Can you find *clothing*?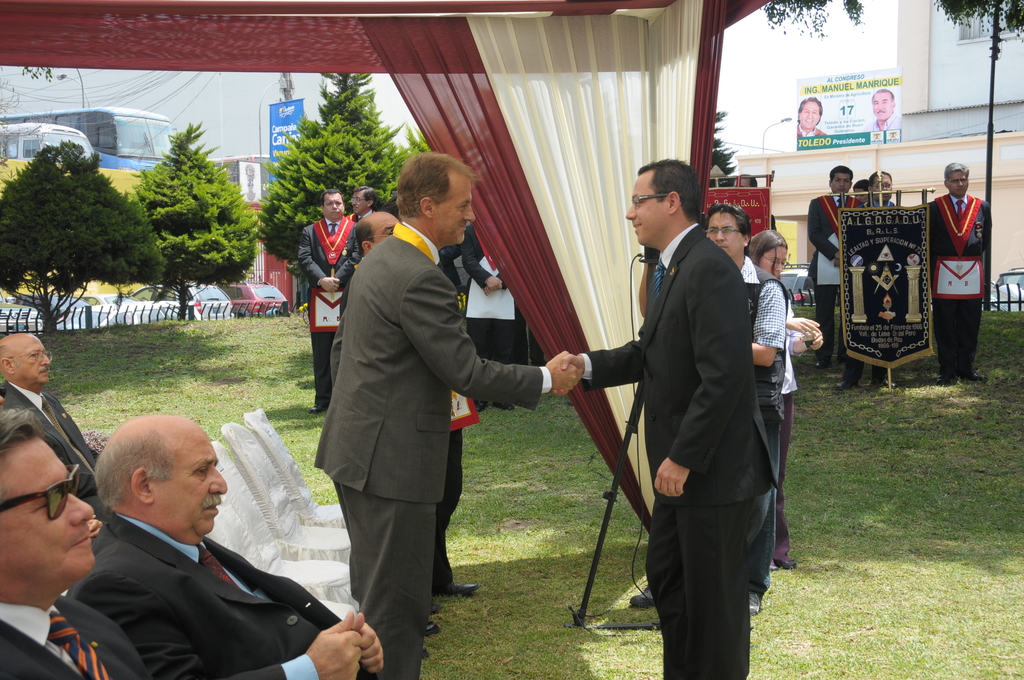
Yes, bounding box: 312/204/547/679.
